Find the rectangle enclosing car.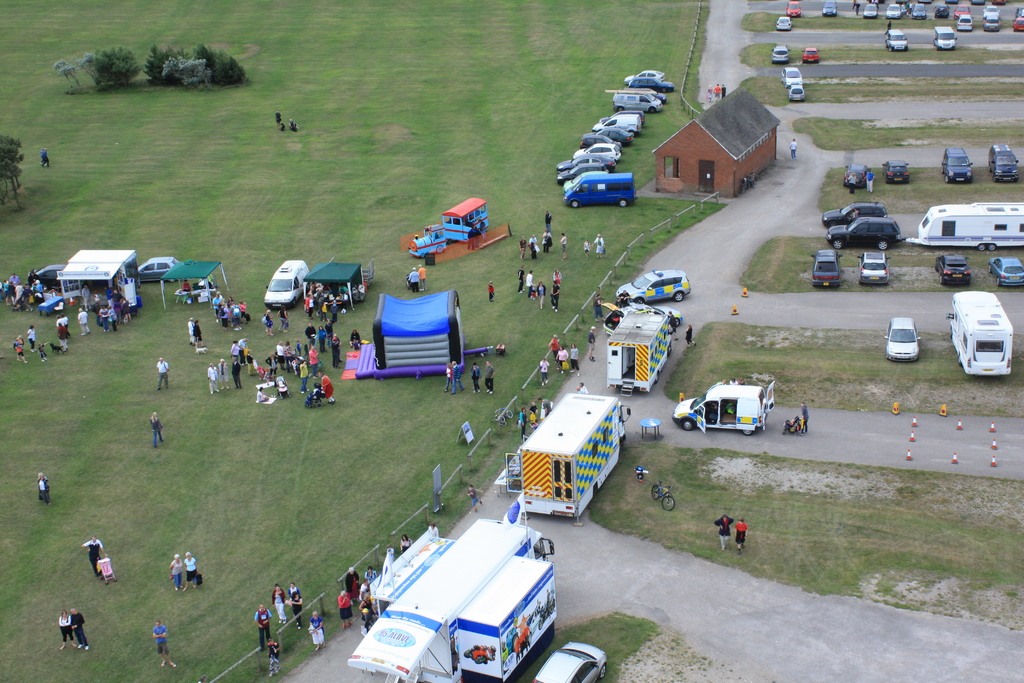
bbox(804, 49, 818, 63).
